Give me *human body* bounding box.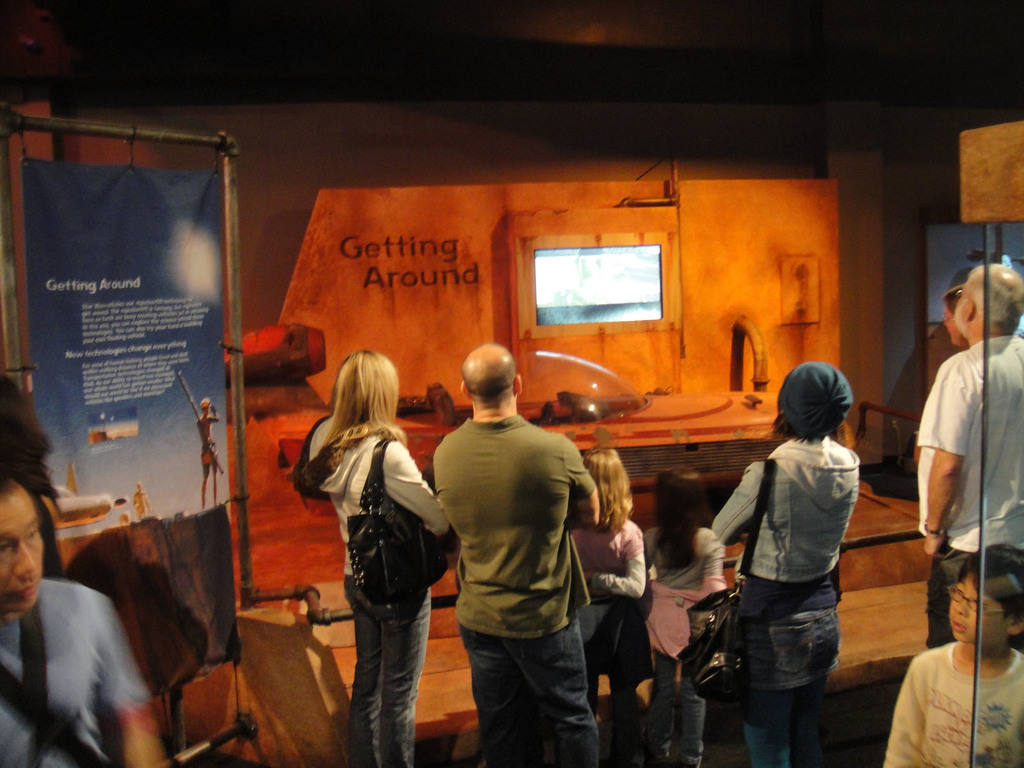
box(433, 340, 605, 762).
